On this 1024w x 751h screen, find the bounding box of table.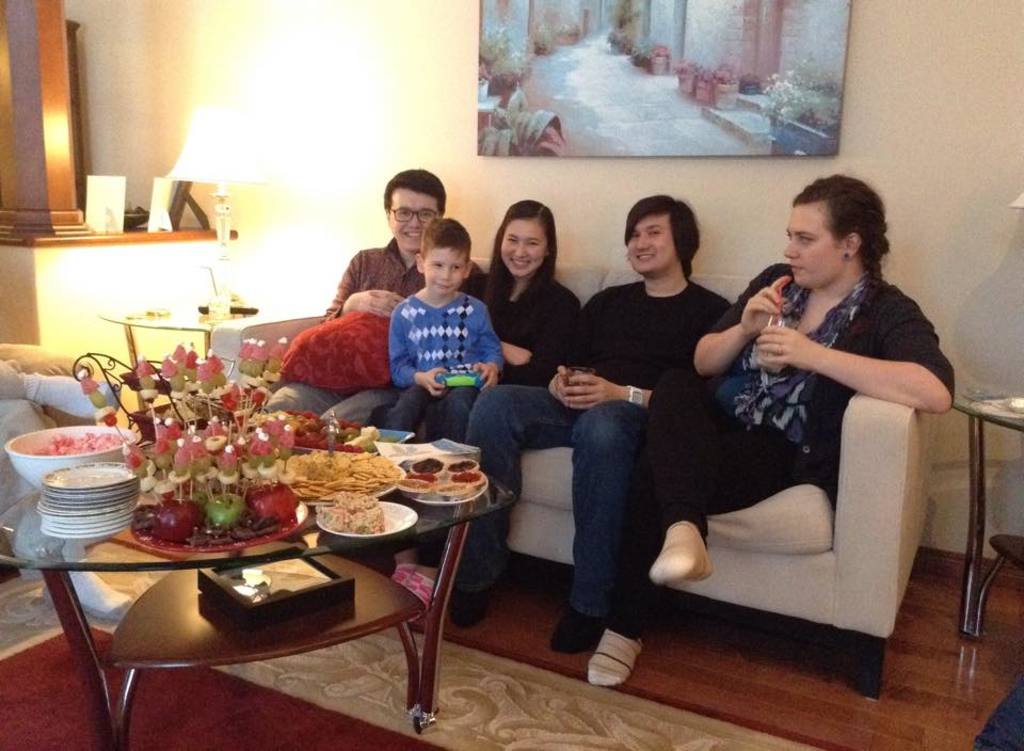
Bounding box: <bbox>94, 285, 247, 376</bbox>.
